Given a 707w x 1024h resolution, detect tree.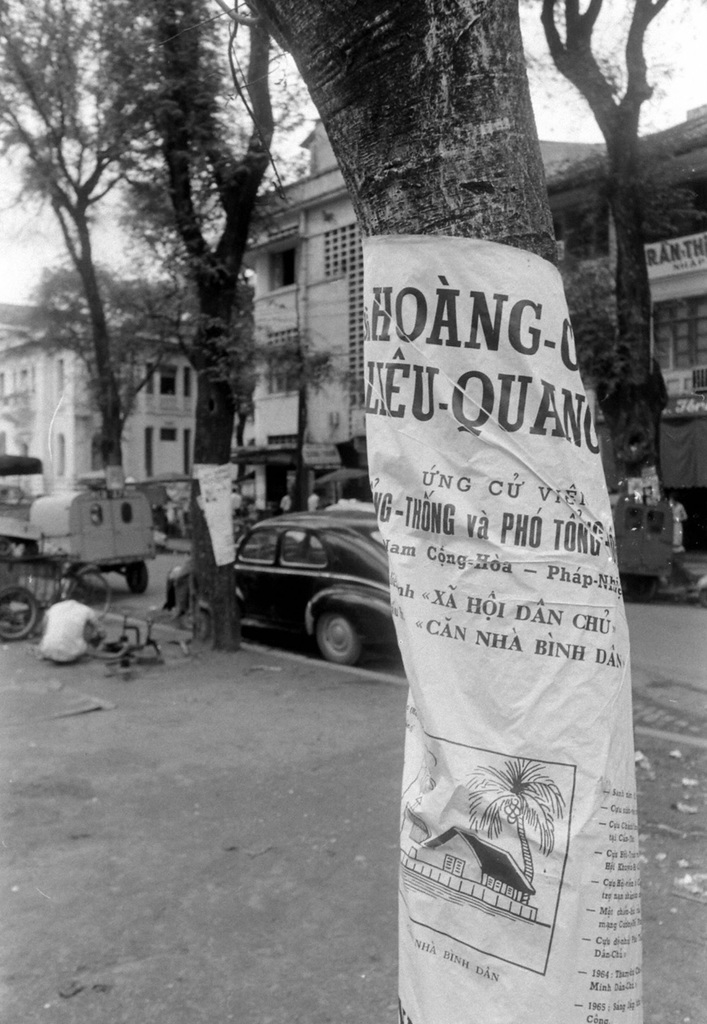
bbox=(204, 0, 644, 1023).
